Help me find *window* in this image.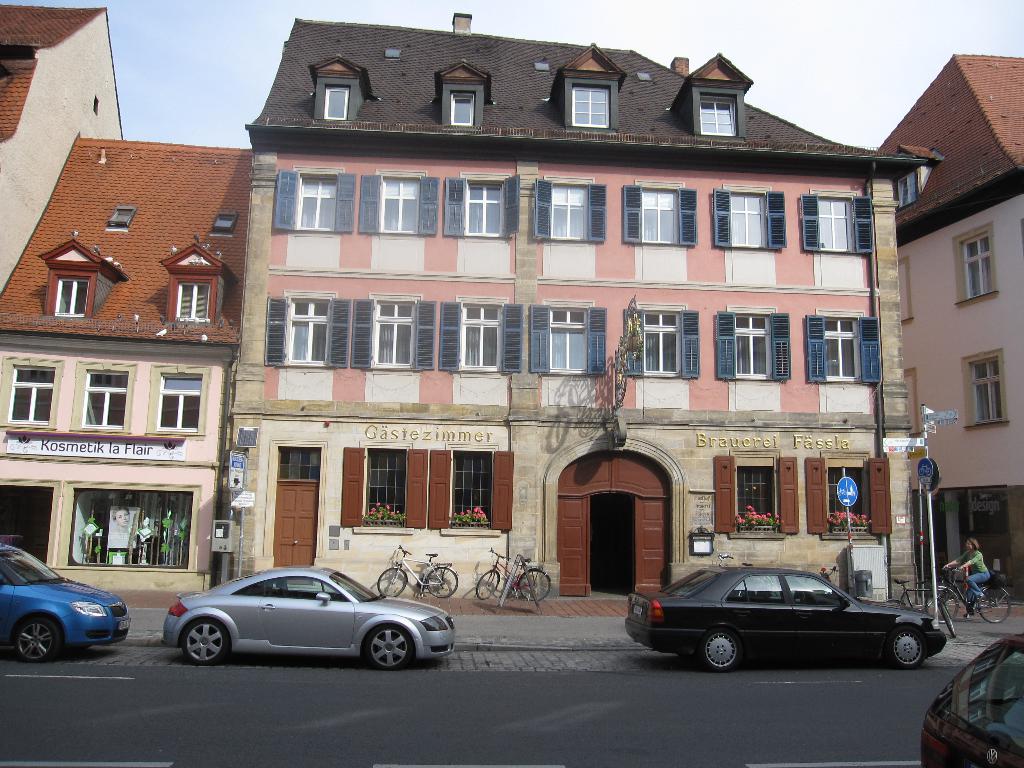
Found it: rect(209, 211, 237, 234).
